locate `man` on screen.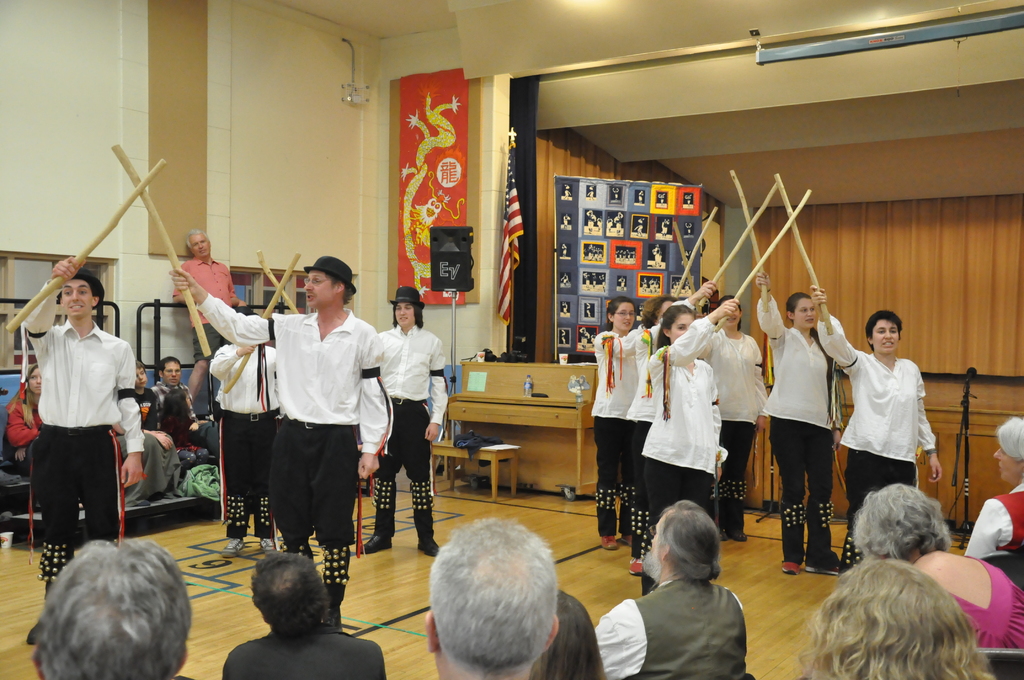
On screen at <box>35,533,205,679</box>.
